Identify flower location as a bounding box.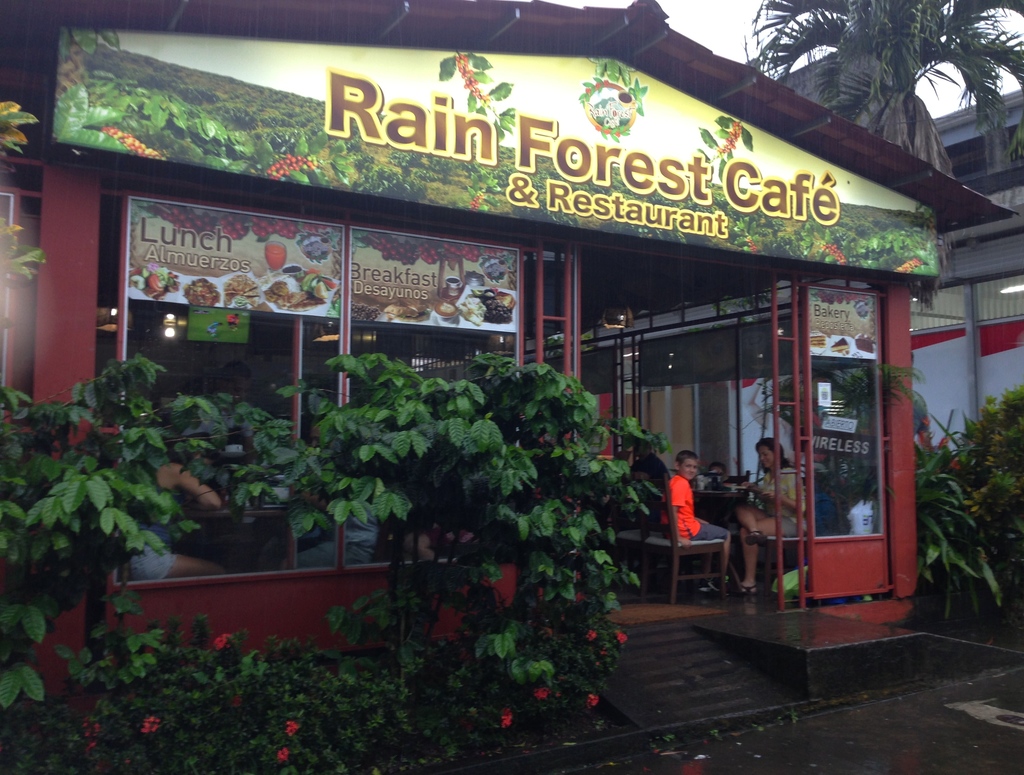
locate(211, 632, 230, 650).
